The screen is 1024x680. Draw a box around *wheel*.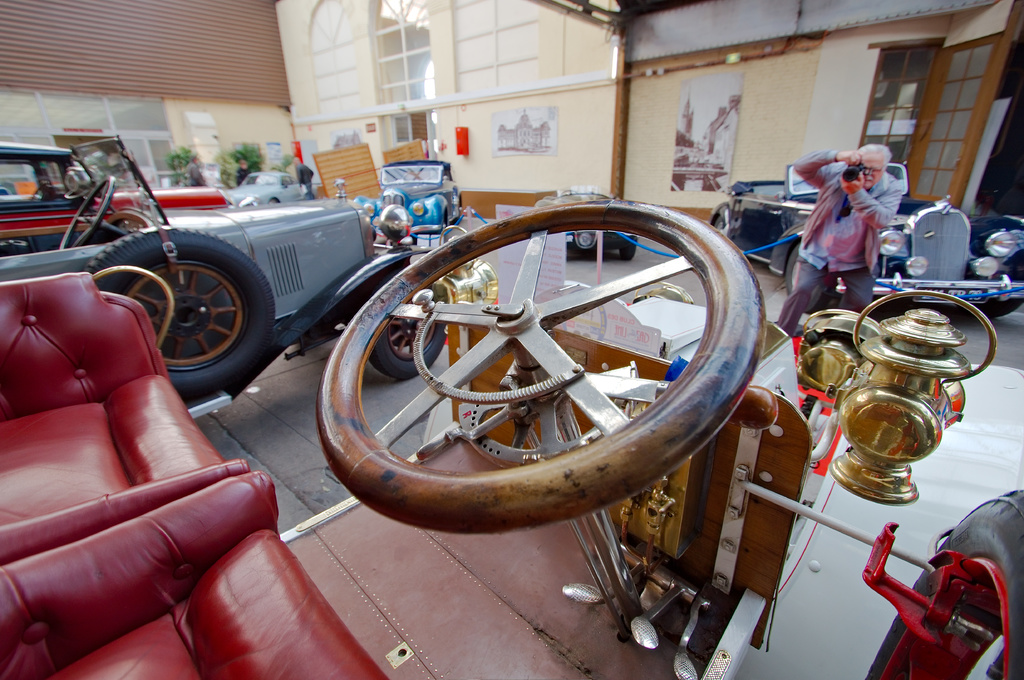
pyautogui.locateOnScreen(859, 488, 1023, 679).
